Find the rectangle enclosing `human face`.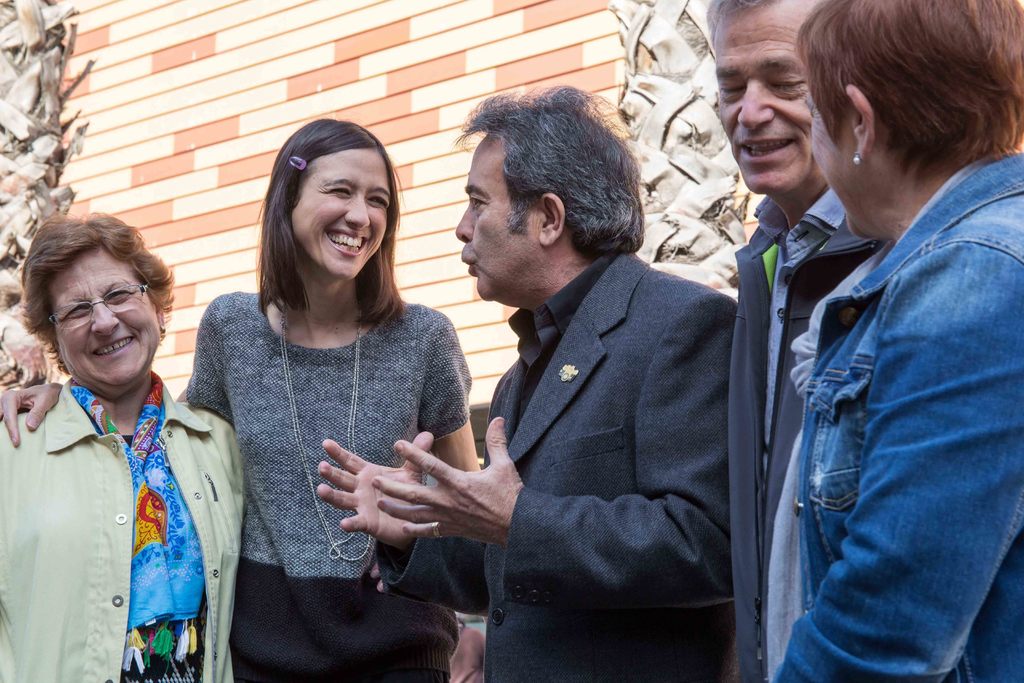
Rect(47, 248, 160, 388).
